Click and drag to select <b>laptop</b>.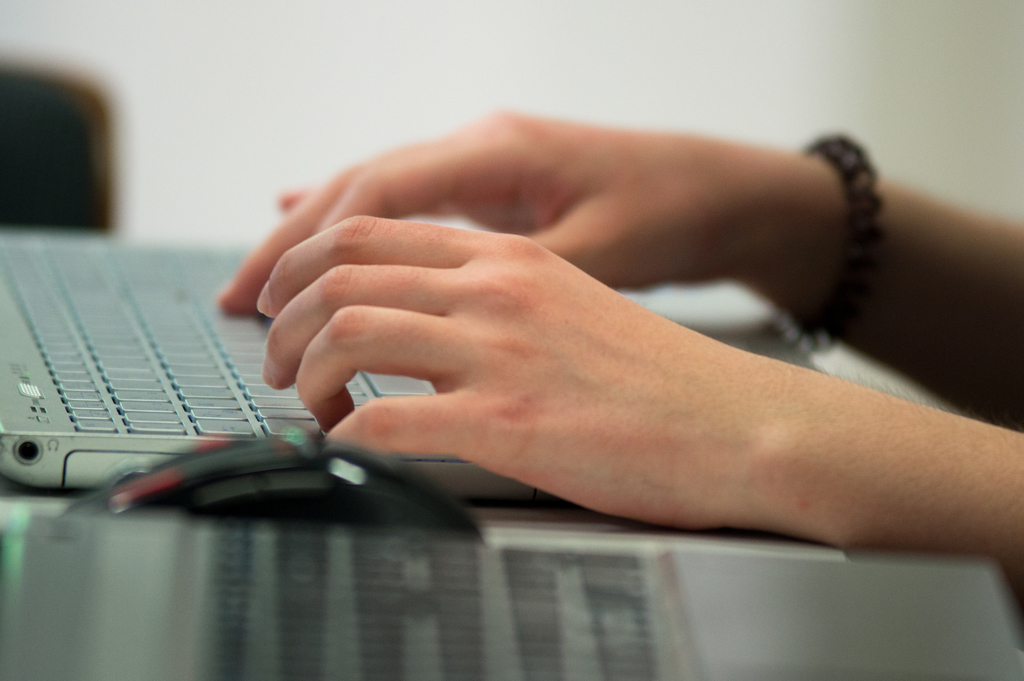
Selection: region(0, 242, 541, 502).
